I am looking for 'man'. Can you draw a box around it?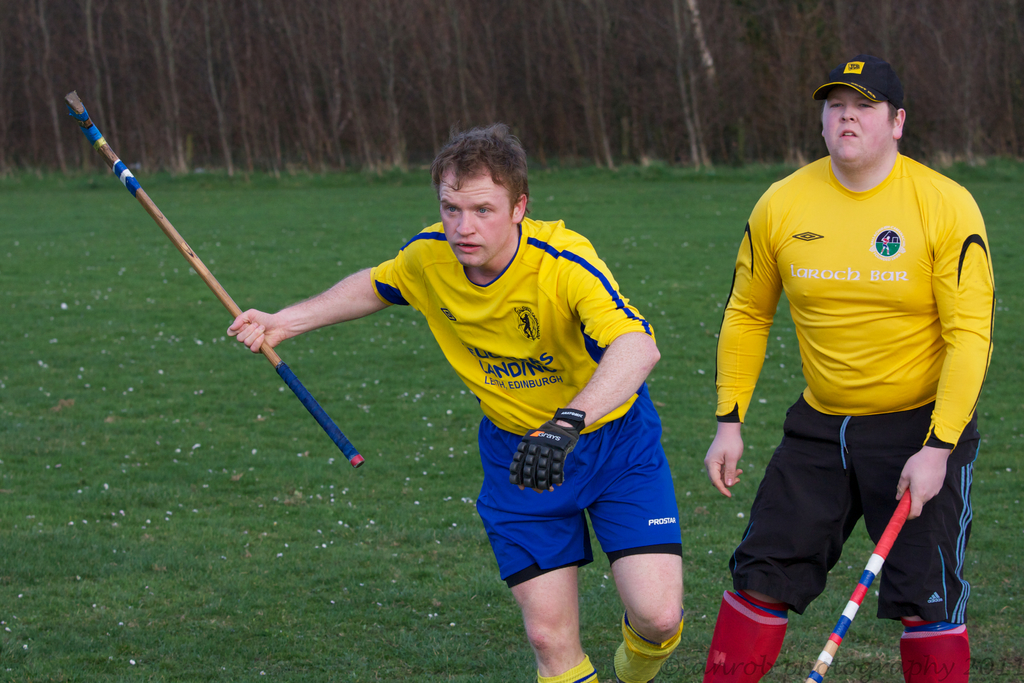
Sure, the bounding box is (left=705, top=9, right=1003, bottom=682).
